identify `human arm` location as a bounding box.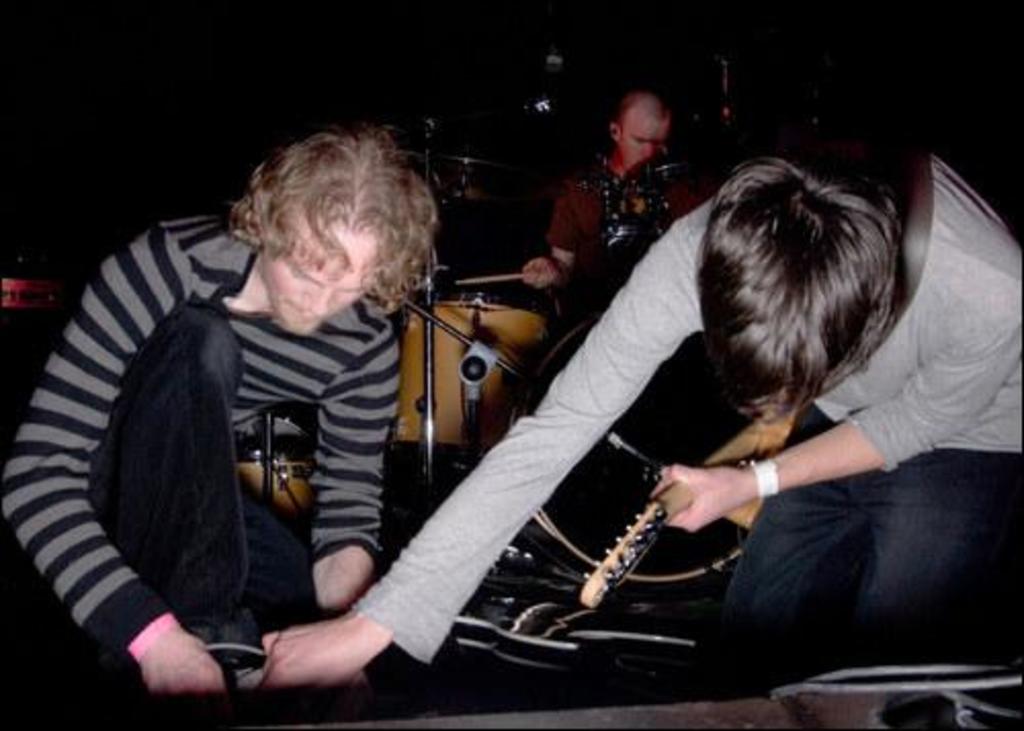
select_region(297, 305, 408, 620).
